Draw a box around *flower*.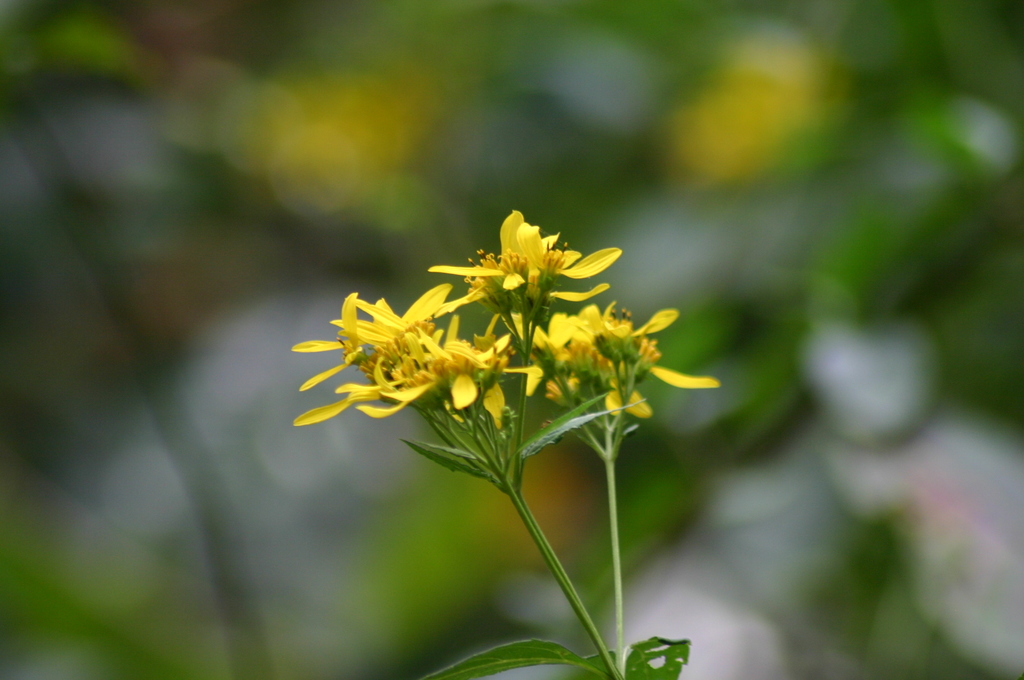
<region>427, 206, 629, 333</region>.
